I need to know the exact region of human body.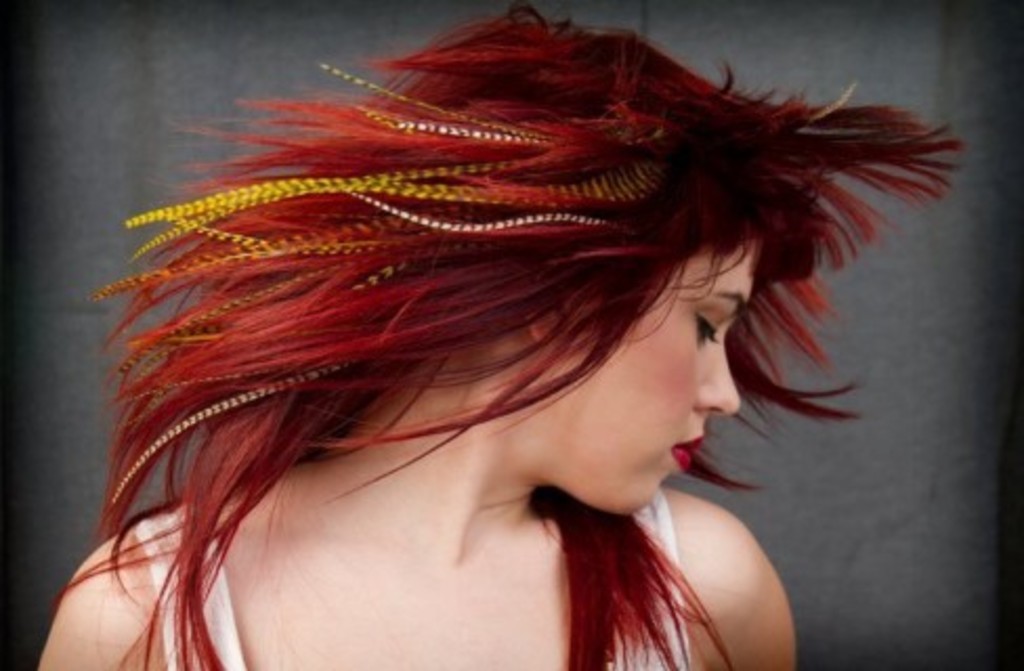
Region: bbox=(23, 8, 978, 667).
